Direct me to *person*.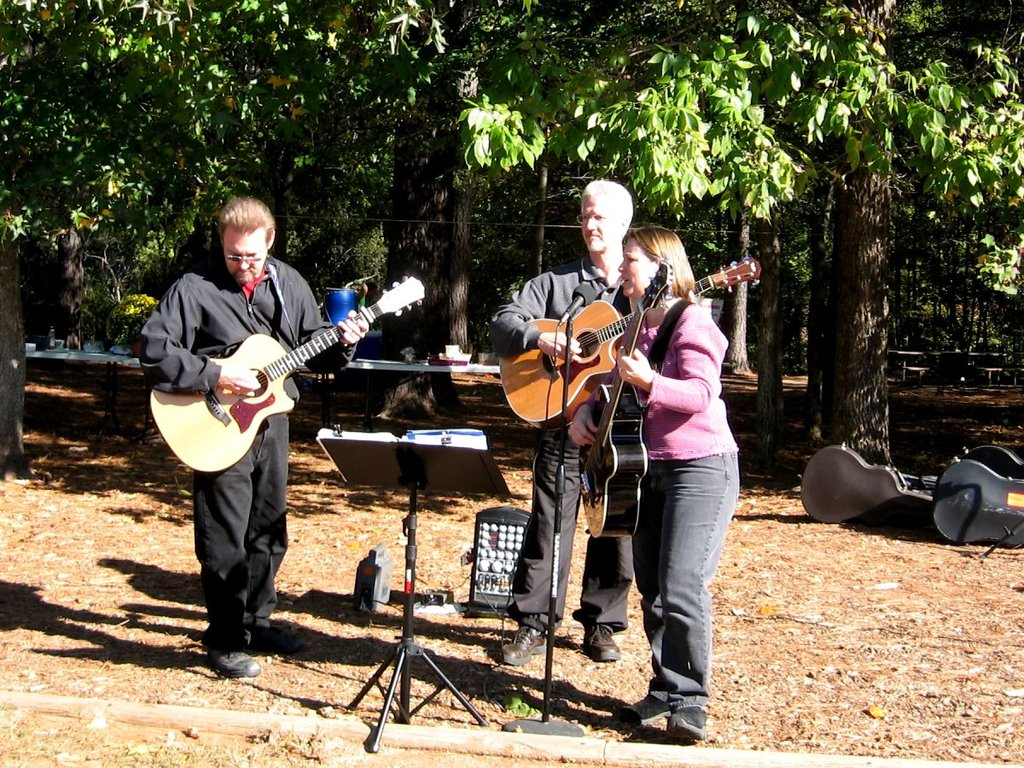
Direction: 568:225:738:736.
